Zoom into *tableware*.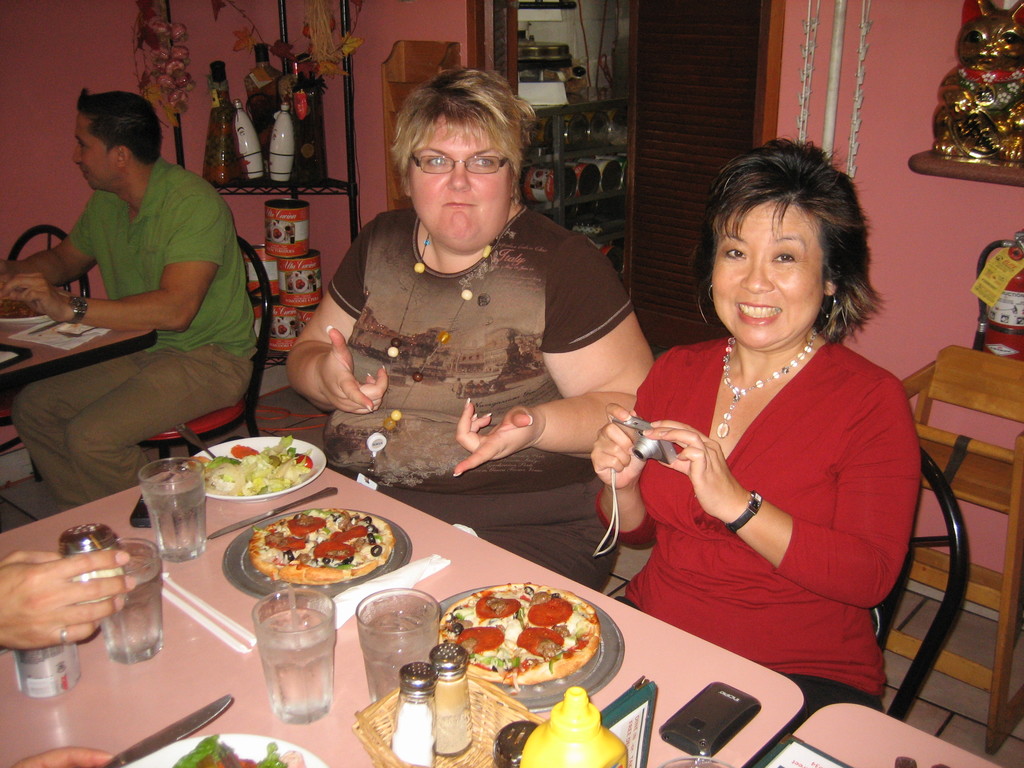
Zoom target: <box>356,588,440,704</box>.
